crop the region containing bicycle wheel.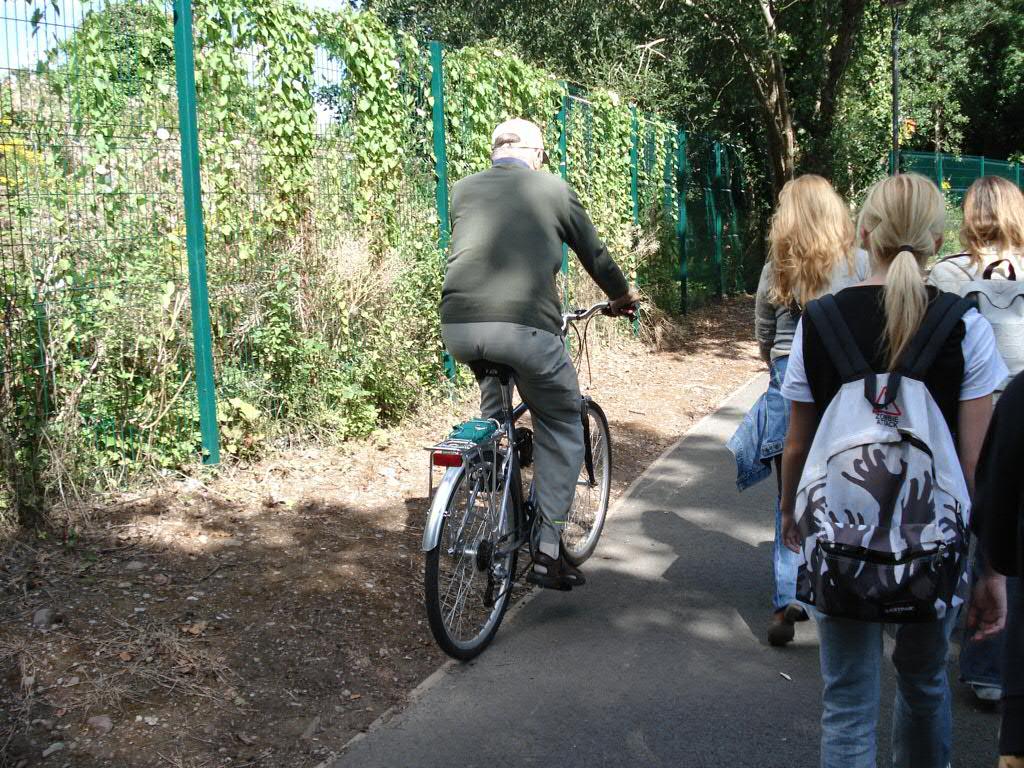
Crop region: x1=424, y1=440, x2=536, y2=666.
